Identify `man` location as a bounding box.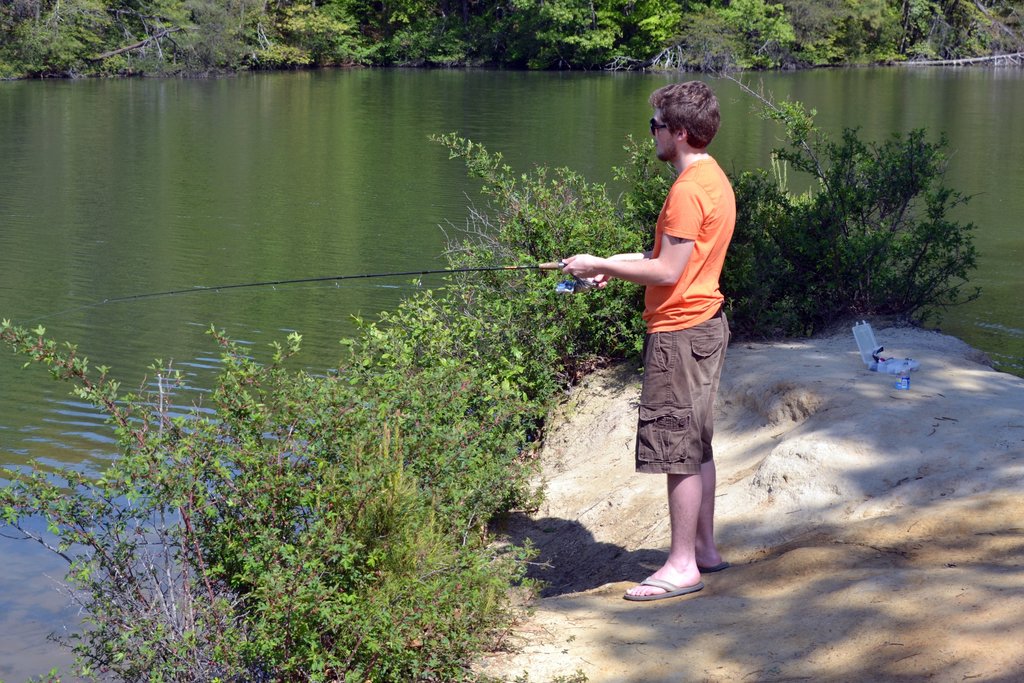
select_region(551, 79, 747, 606).
